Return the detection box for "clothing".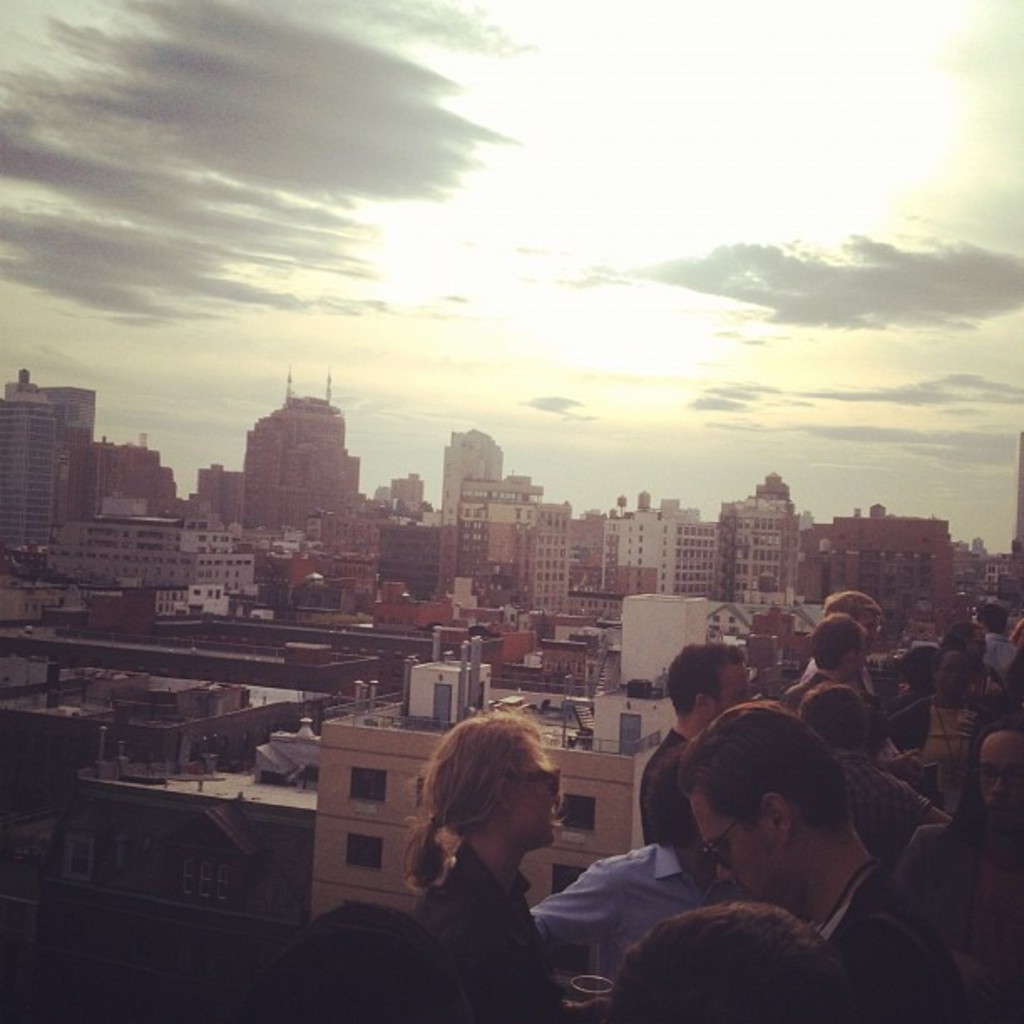
929/803/1014/912.
